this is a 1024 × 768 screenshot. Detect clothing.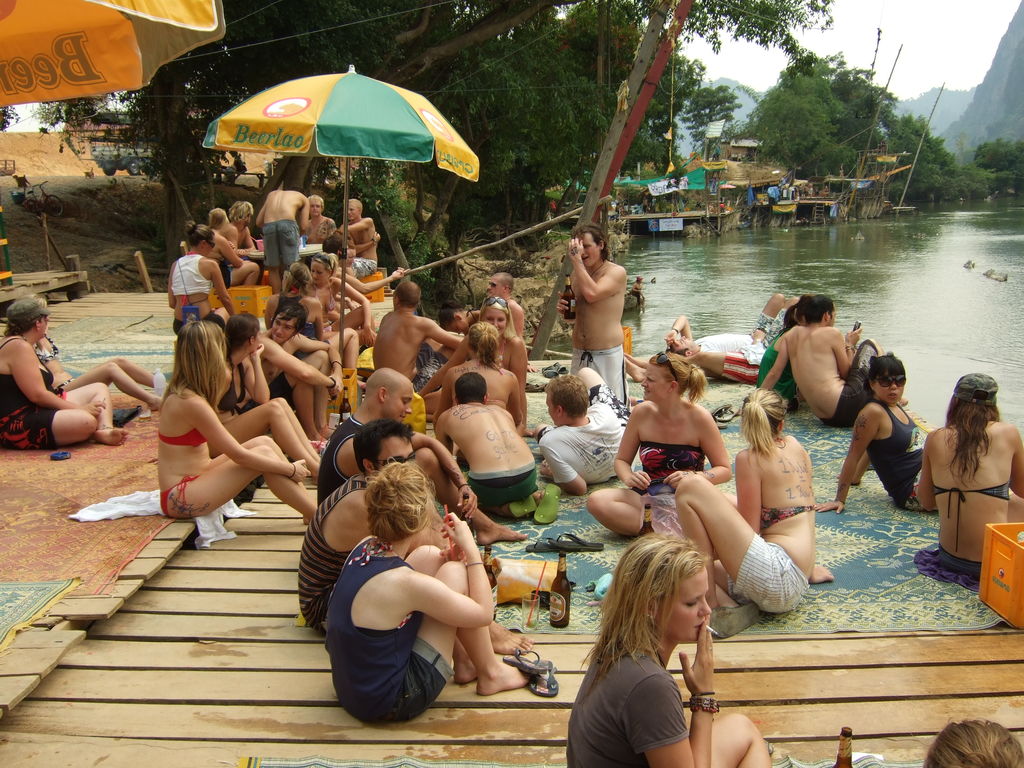
BBox(566, 628, 703, 767).
